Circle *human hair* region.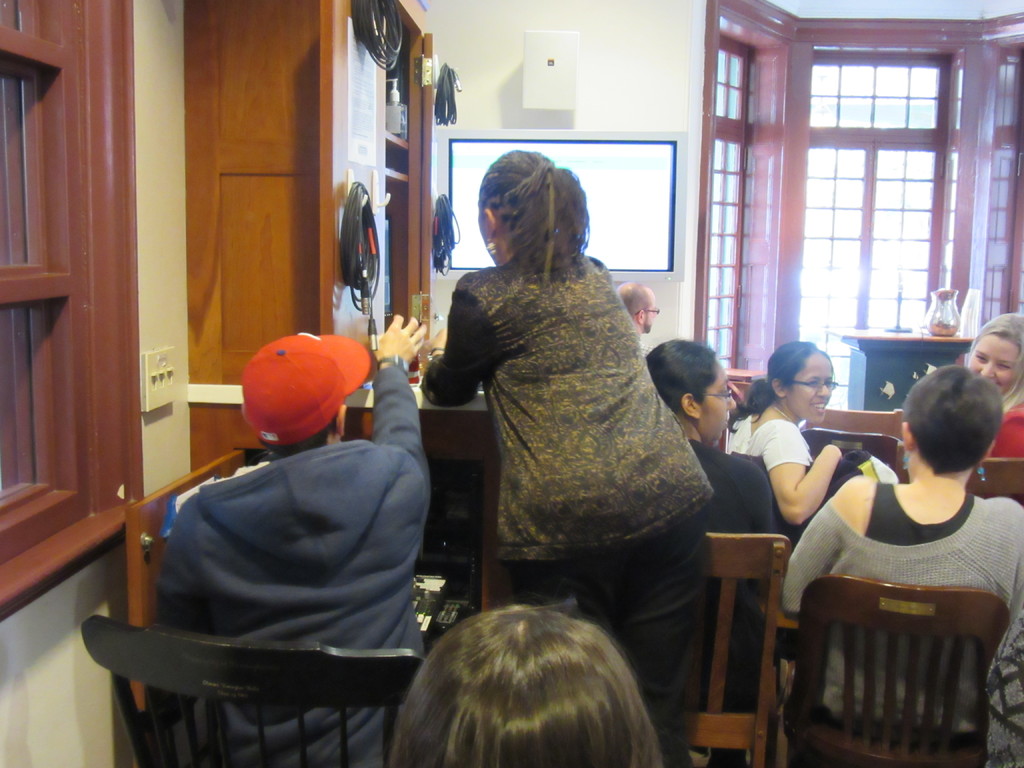
Region: {"left": 652, "top": 331, "right": 730, "bottom": 420}.
